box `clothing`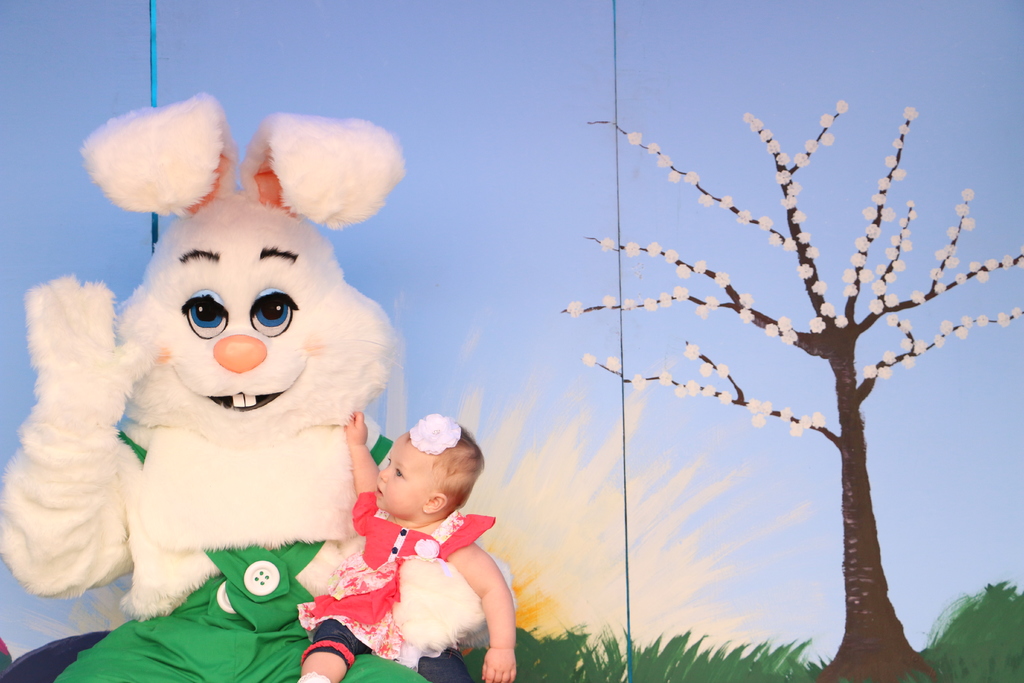
(x1=55, y1=429, x2=426, y2=682)
